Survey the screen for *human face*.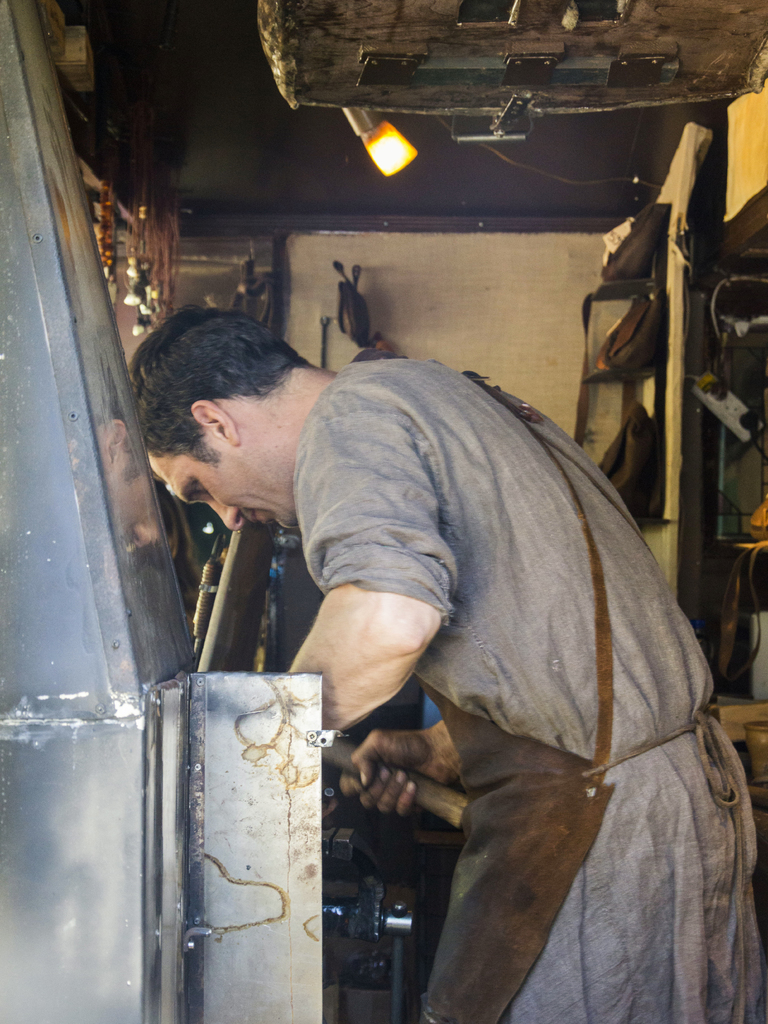
Survey found: 146 451 295 533.
